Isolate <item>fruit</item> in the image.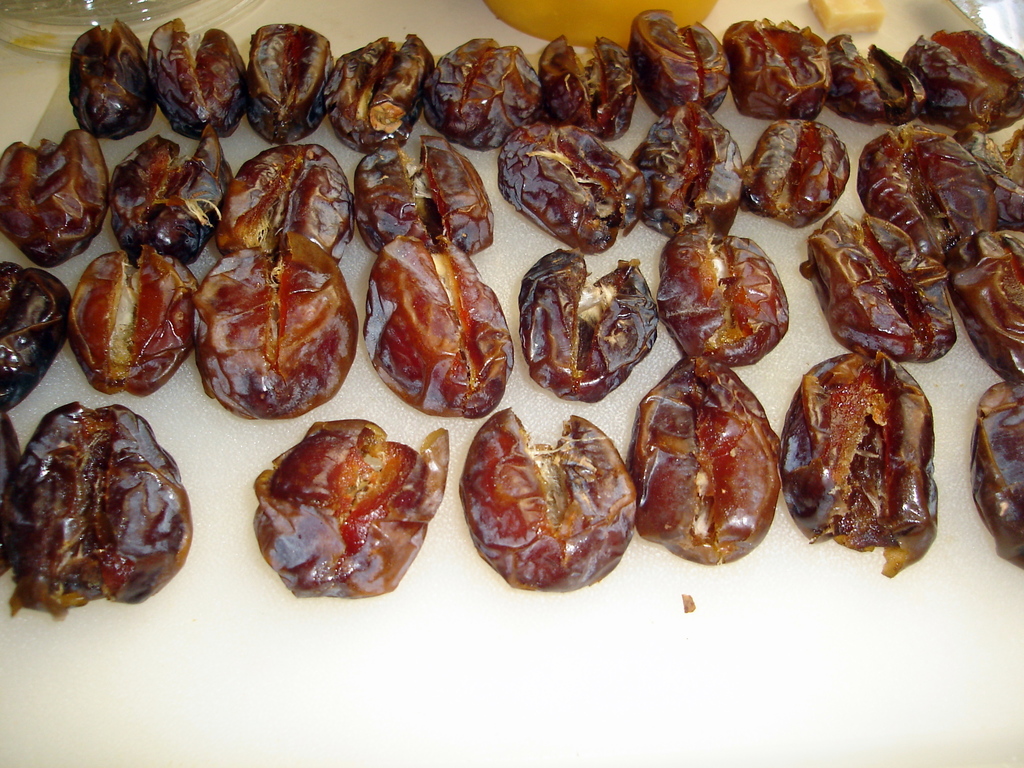
Isolated region: select_region(667, 236, 802, 371).
